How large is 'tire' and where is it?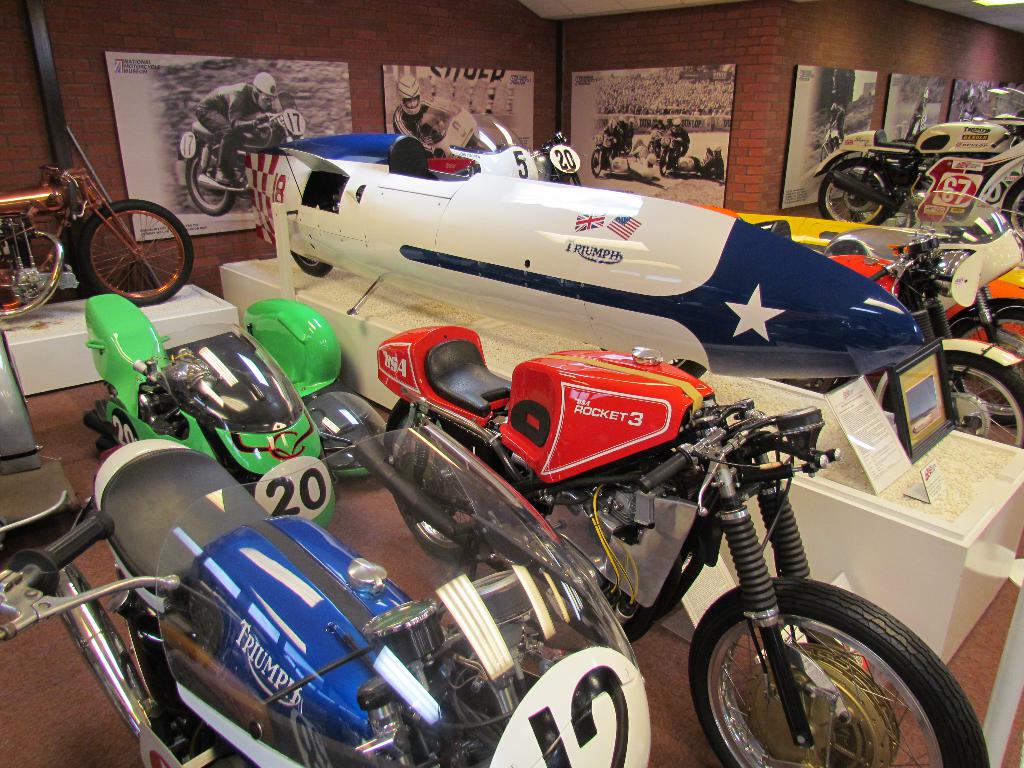
Bounding box: x1=383 y1=399 x2=483 y2=560.
